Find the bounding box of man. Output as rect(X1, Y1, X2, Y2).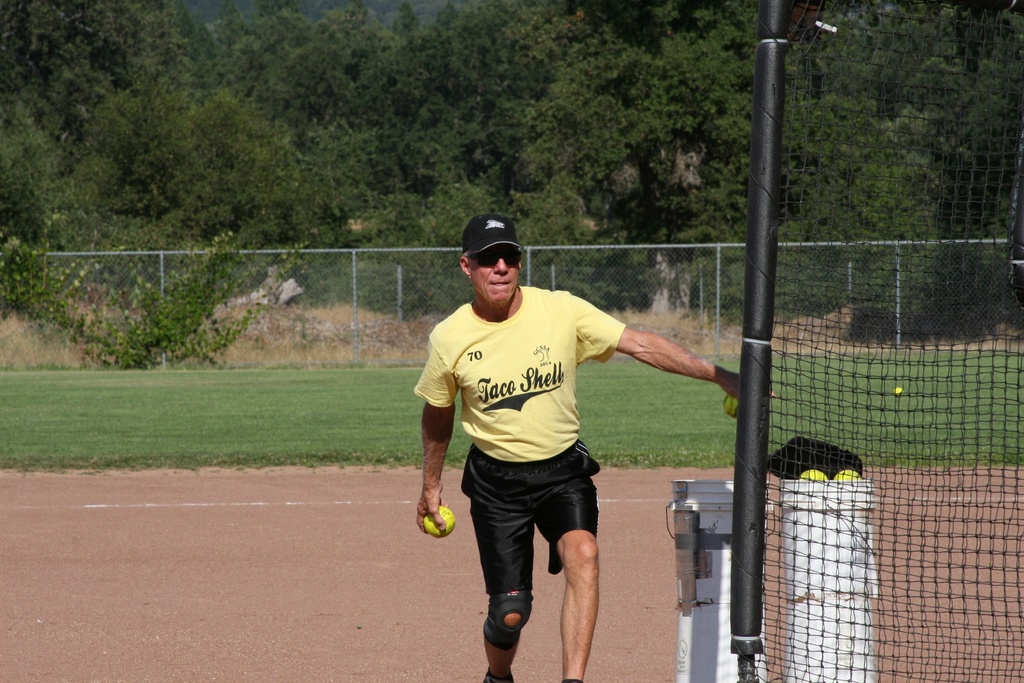
rect(405, 222, 690, 664).
